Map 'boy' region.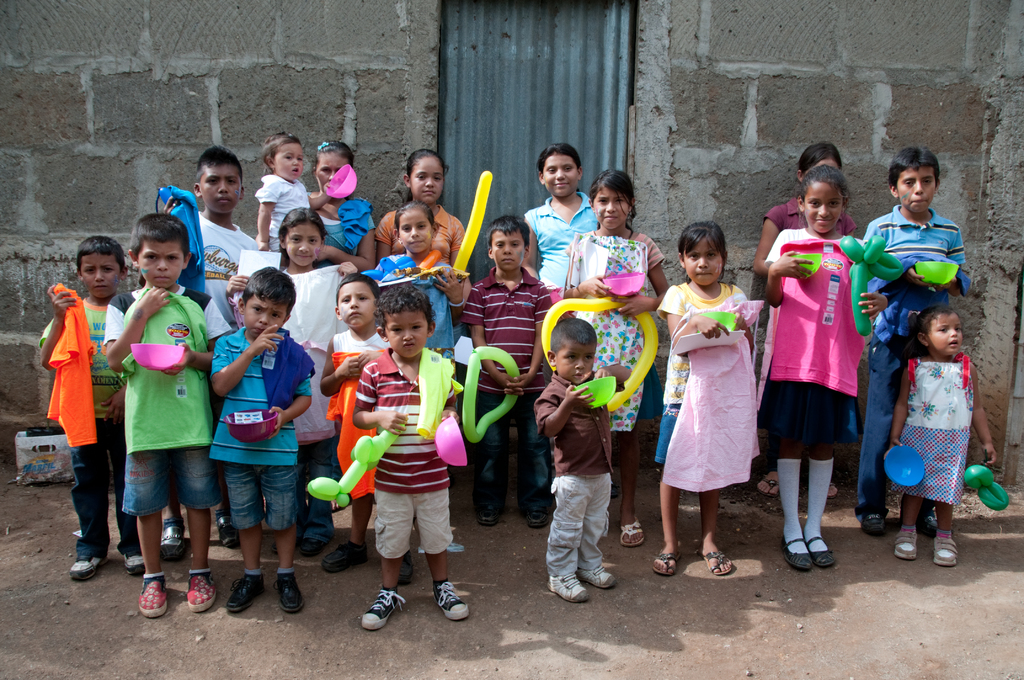
Mapped to bbox=[204, 264, 324, 614].
